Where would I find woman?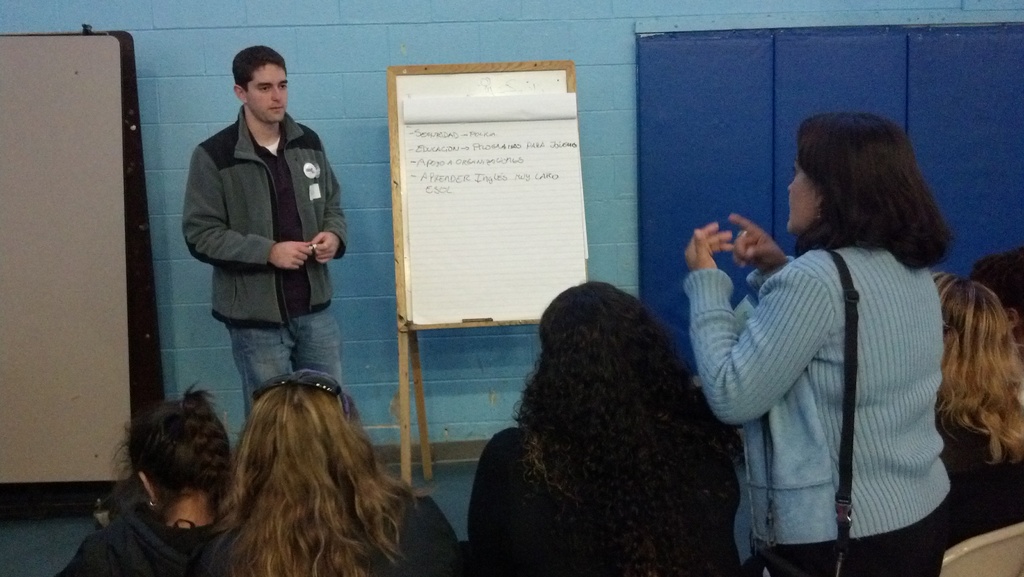
At {"x1": 472, "y1": 276, "x2": 755, "y2": 576}.
